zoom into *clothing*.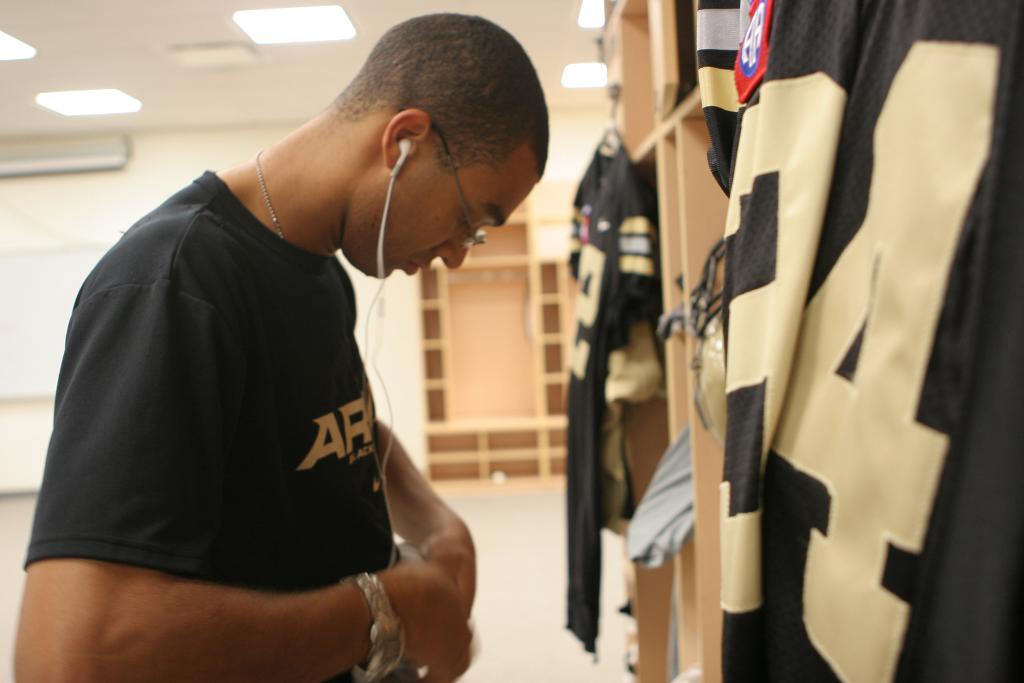
Zoom target: l=564, t=139, r=659, b=649.
